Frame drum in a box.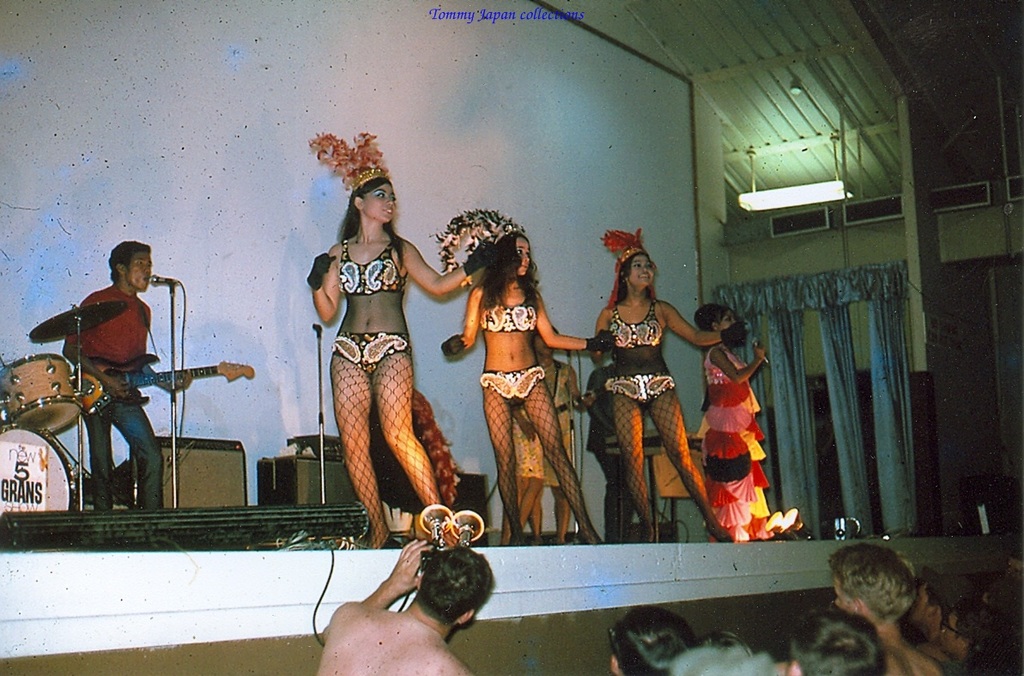
{"x1": 0, "y1": 423, "x2": 76, "y2": 510}.
